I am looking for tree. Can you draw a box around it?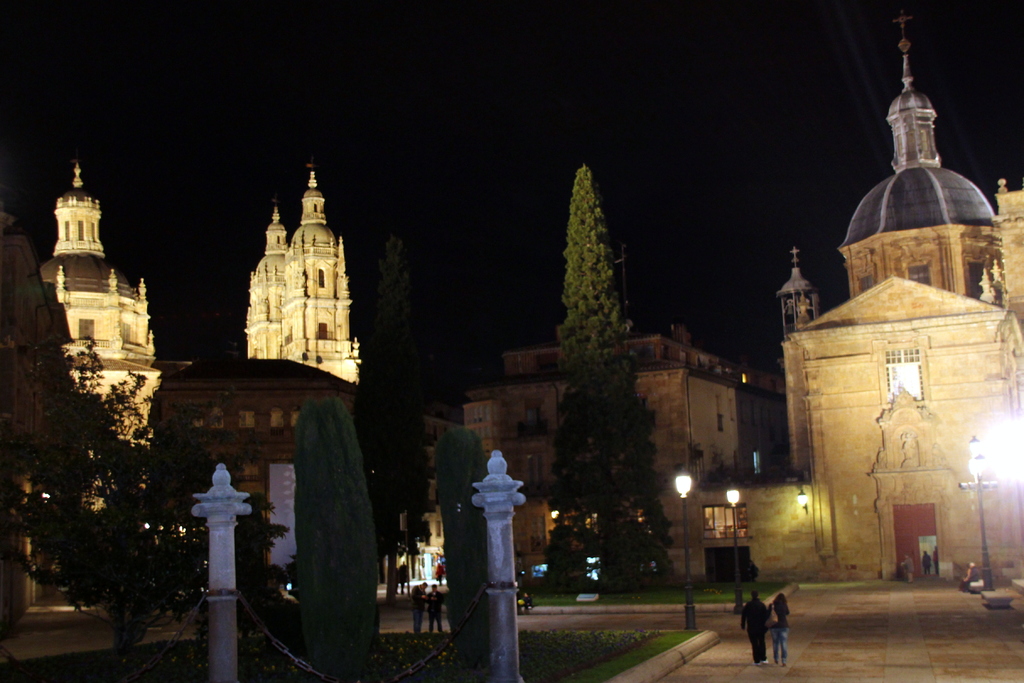
Sure, the bounding box is <bbox>429, 426, 490, 682</bbox>.
